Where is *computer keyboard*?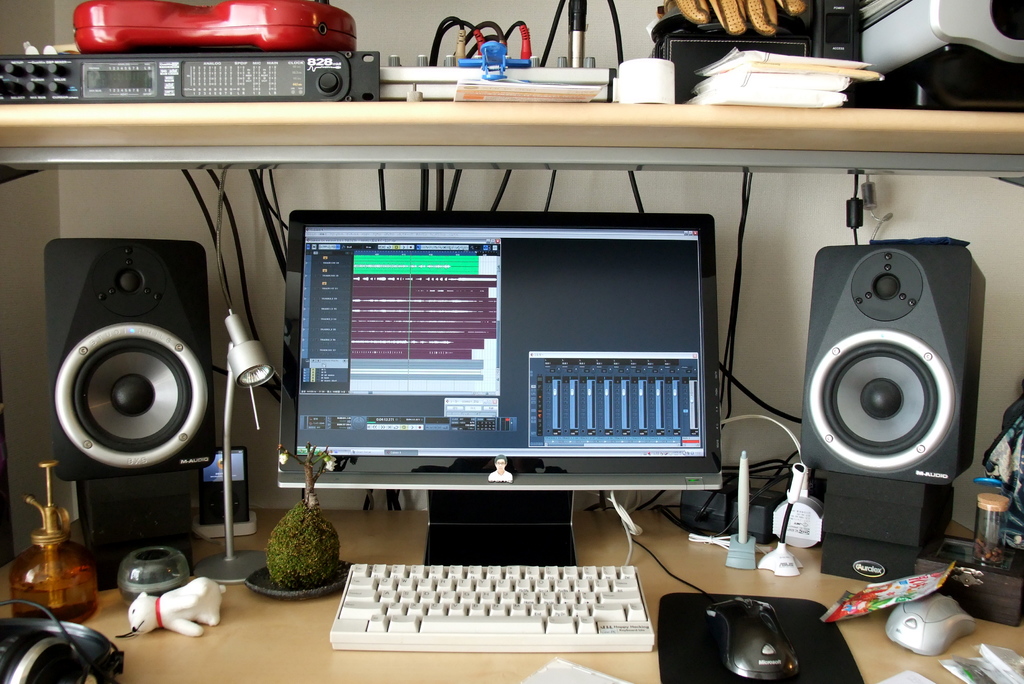
box(328, 564, 659, 651).
